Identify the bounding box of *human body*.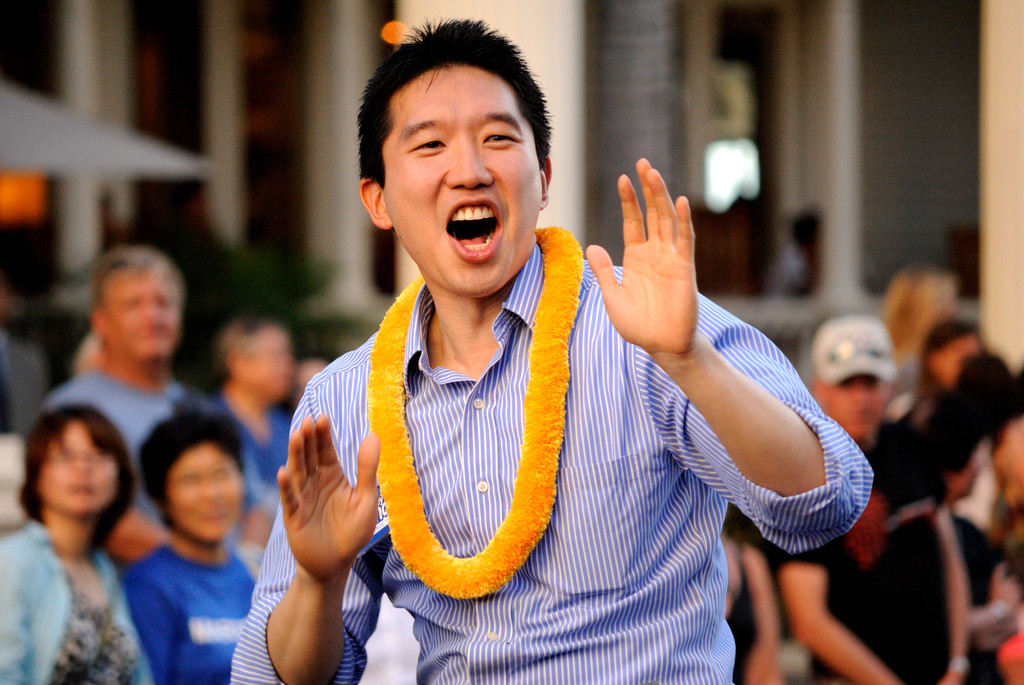
[left=54, top=251, right=196, bottom=572].
